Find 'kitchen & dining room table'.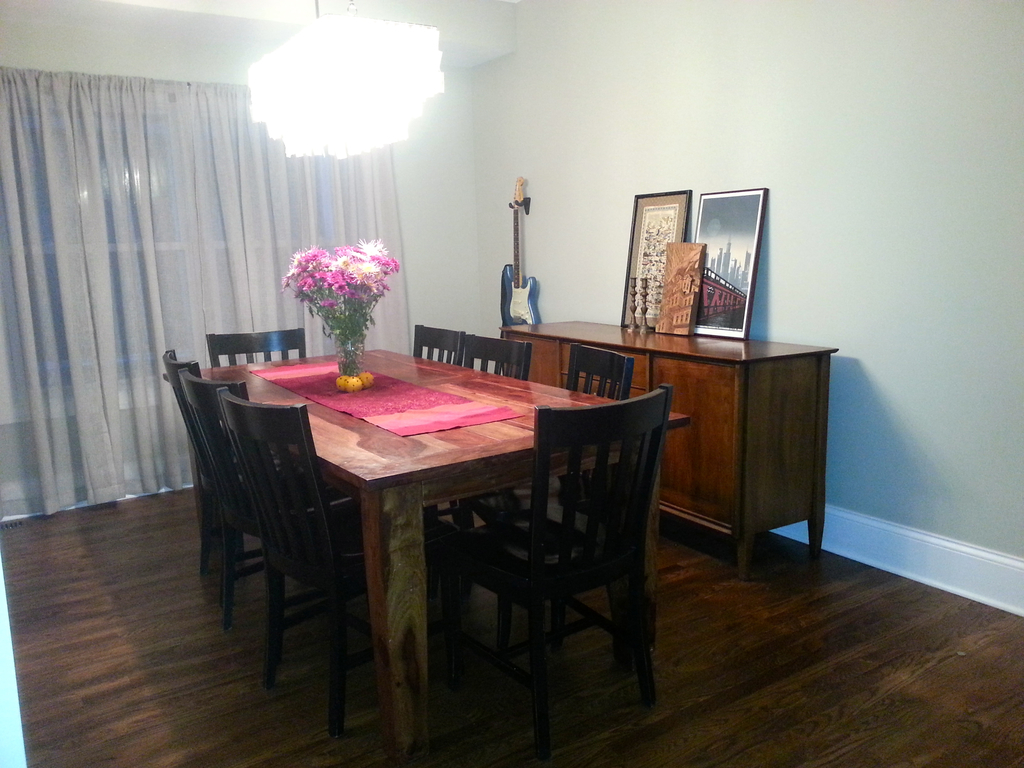
box(161, 345, 697, 756).
